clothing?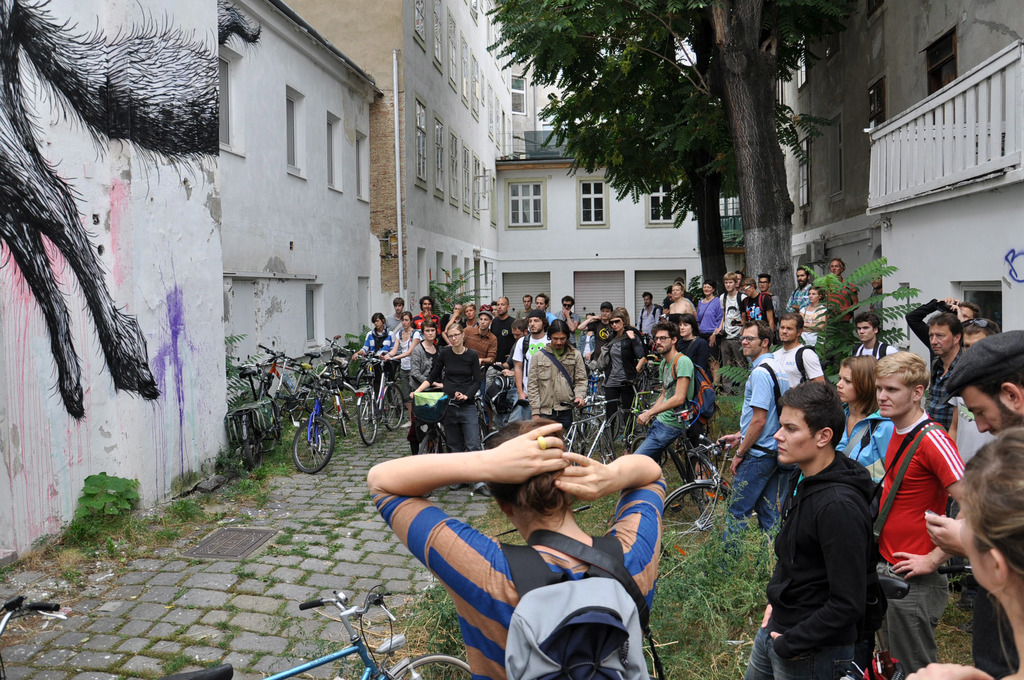
799,302,829,339
